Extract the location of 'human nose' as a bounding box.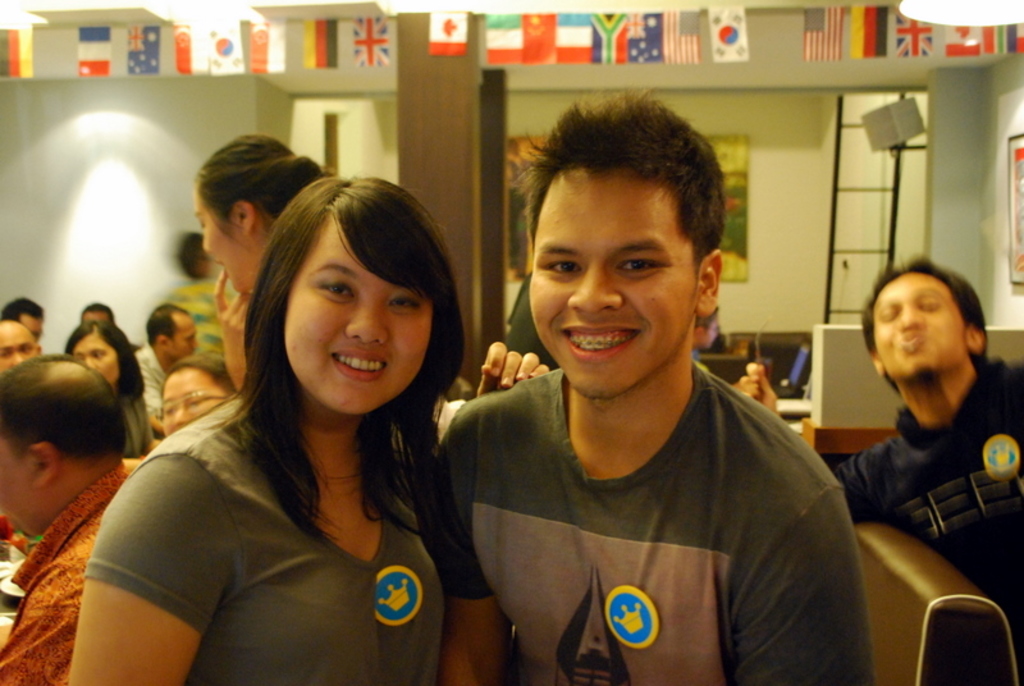
box=[570, 265, 639, 324].
